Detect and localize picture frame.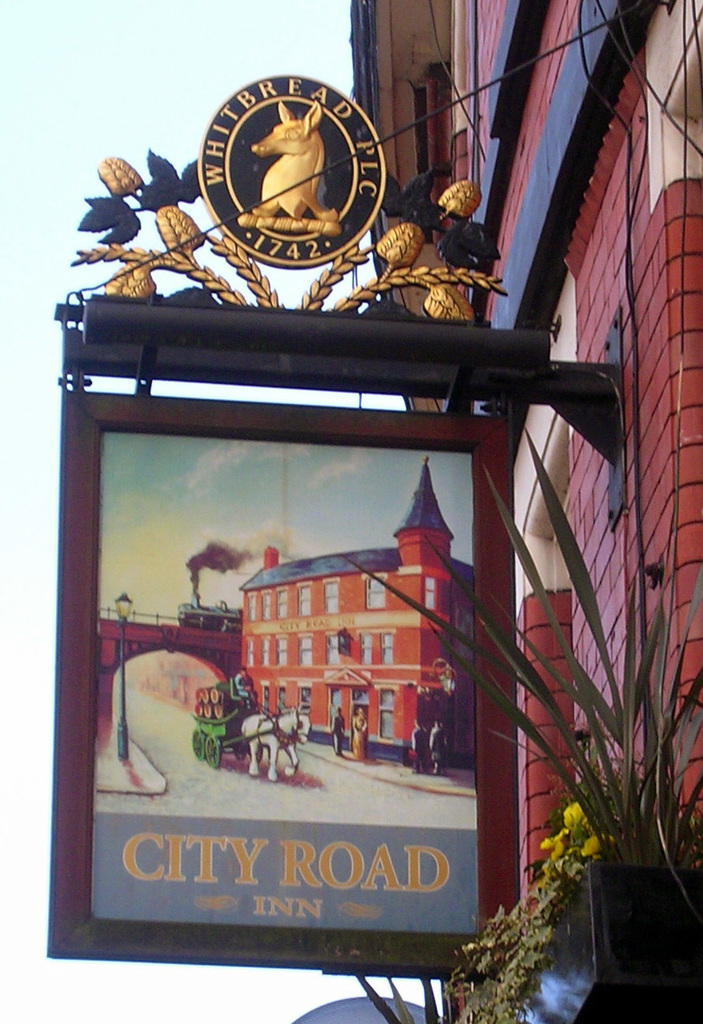
Localized at left=57, top=405, right=519, bottom=971.
